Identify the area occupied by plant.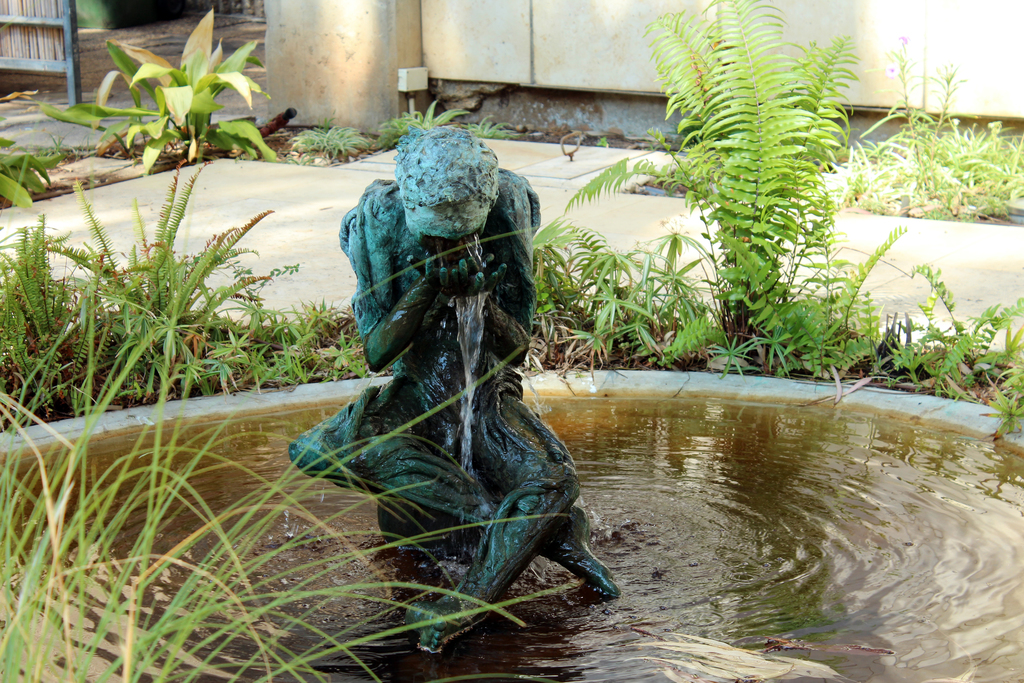
Area: 371 97 473 152.
